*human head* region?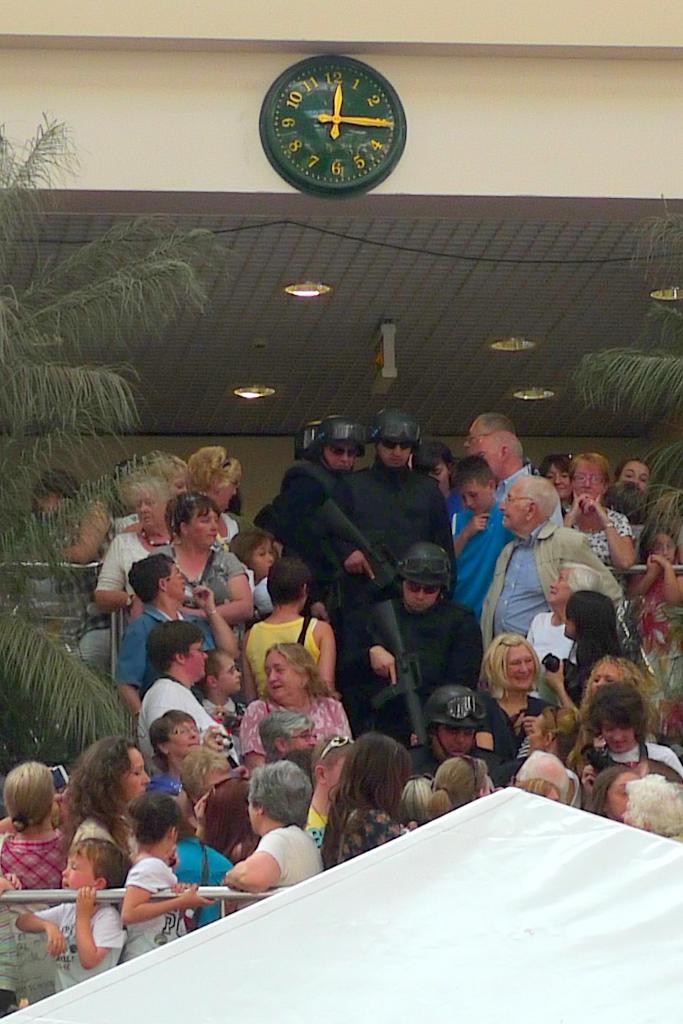
(517,774,562,801)
